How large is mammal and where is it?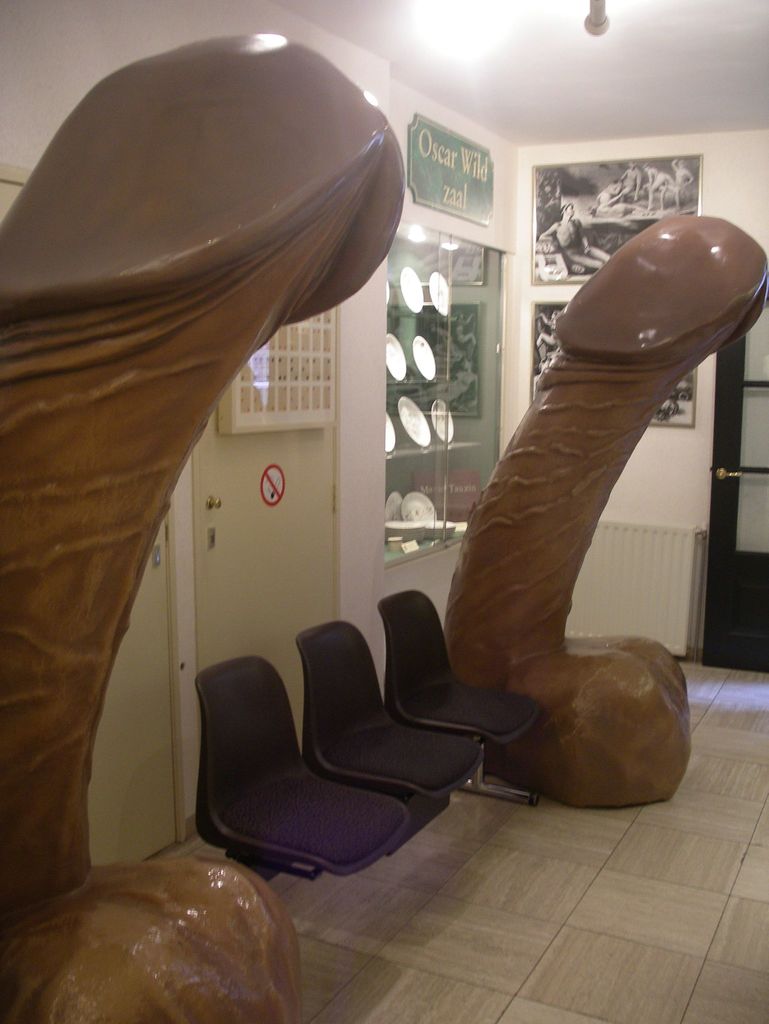
Bounding box: (524,186,625,288).
